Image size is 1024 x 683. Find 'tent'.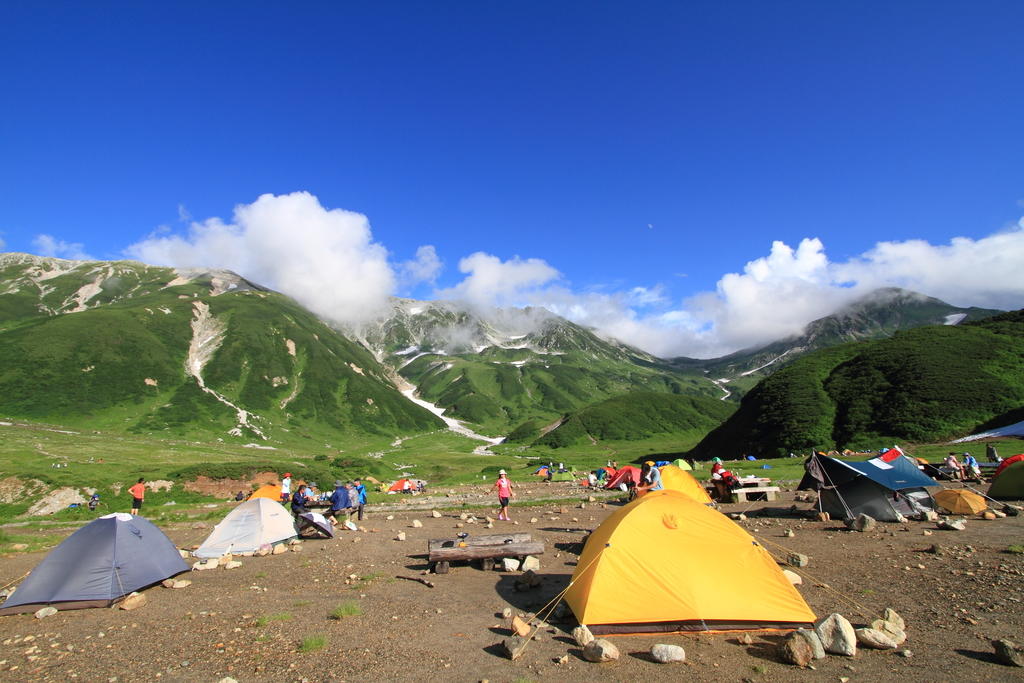
(x1=977, y1=461, x2=1023, y2=503).
